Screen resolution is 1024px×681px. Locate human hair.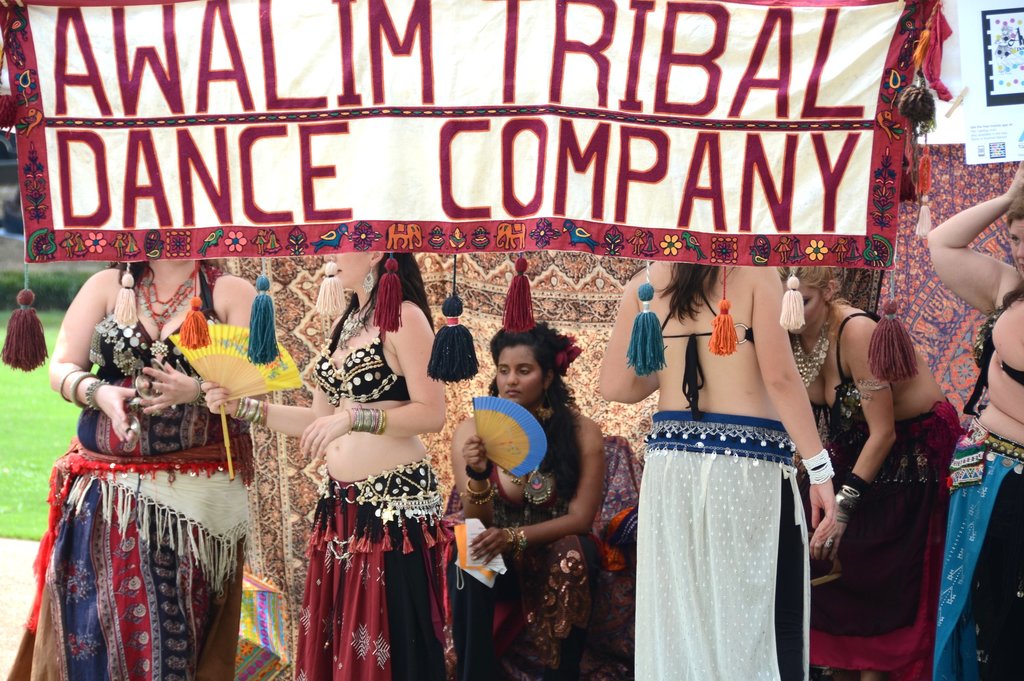
rect(111, 256, 227, 280).
